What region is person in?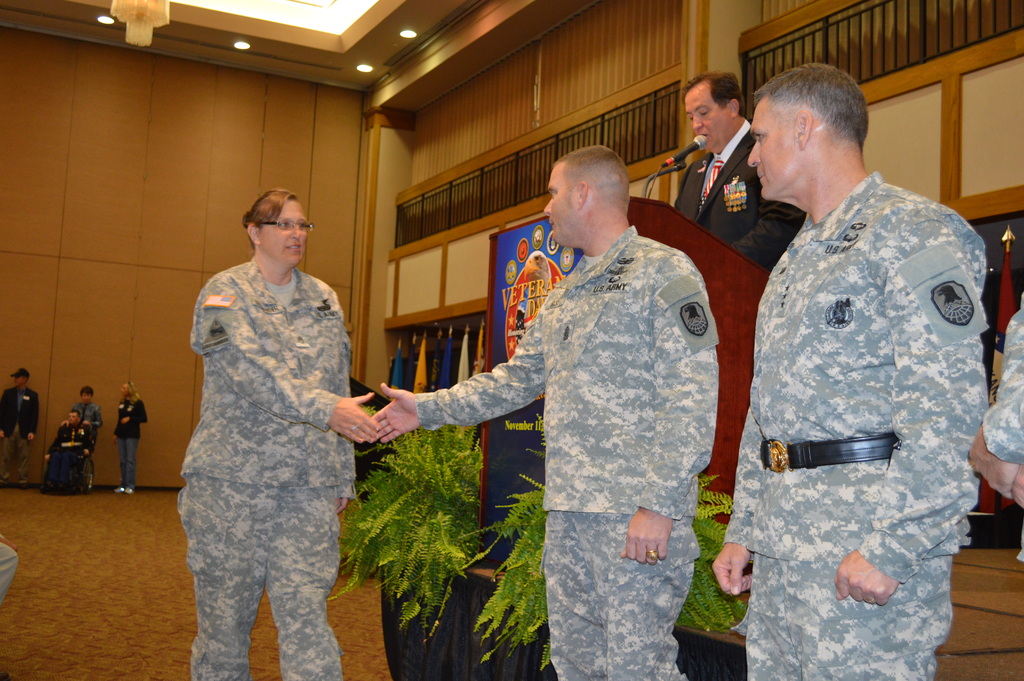
select_region(674, 70, 806, 274).
